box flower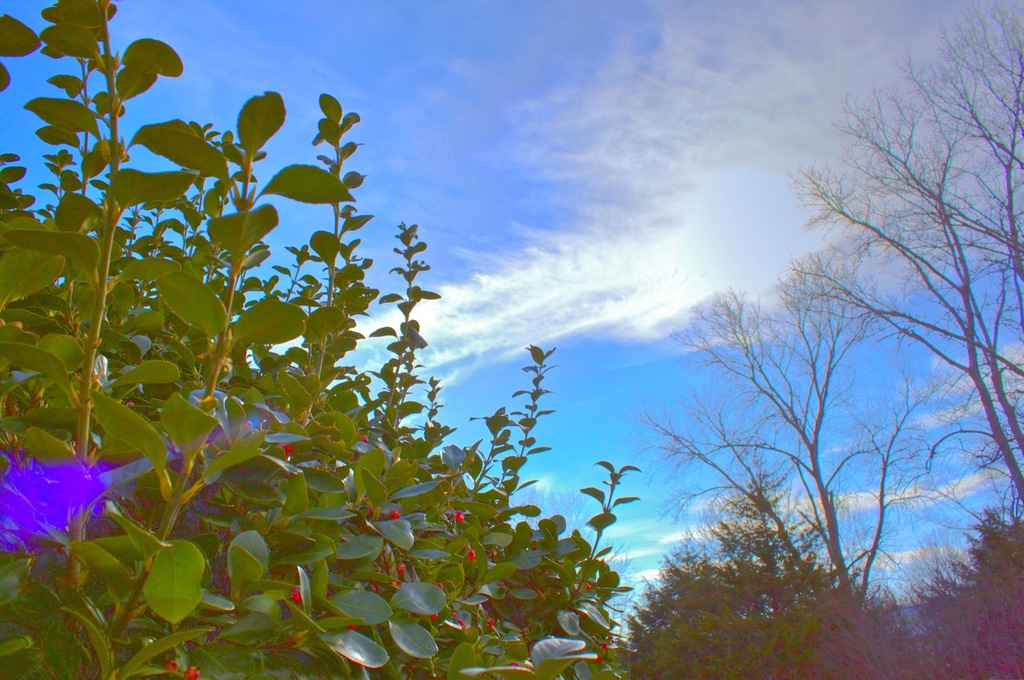
(185, 665, 203, 679)
